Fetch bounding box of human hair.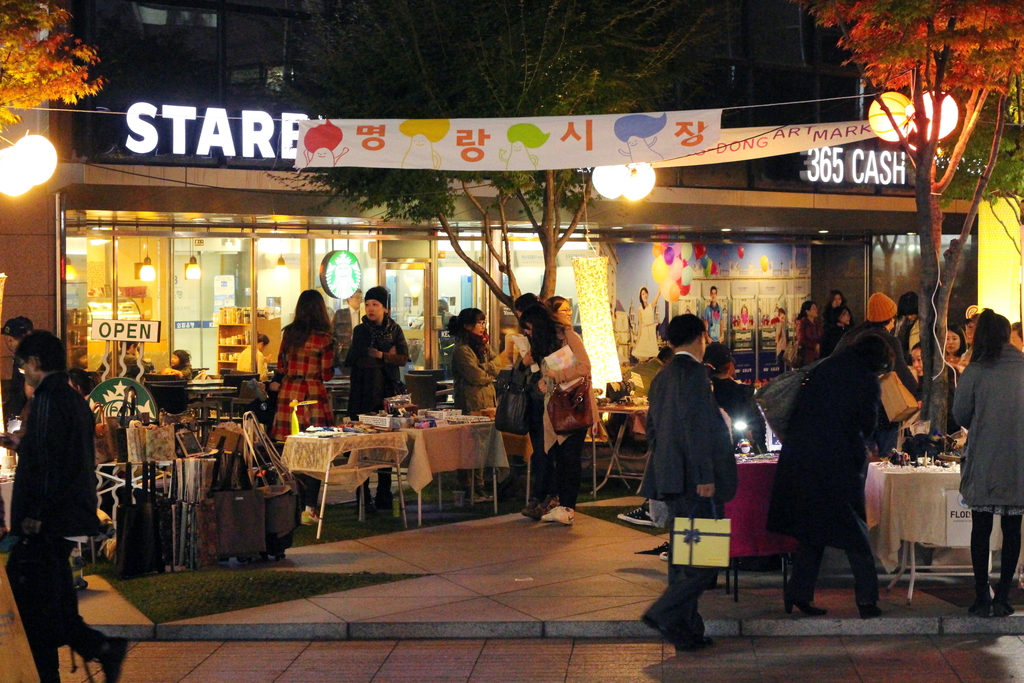
Bbox: [177,349,191,370].
